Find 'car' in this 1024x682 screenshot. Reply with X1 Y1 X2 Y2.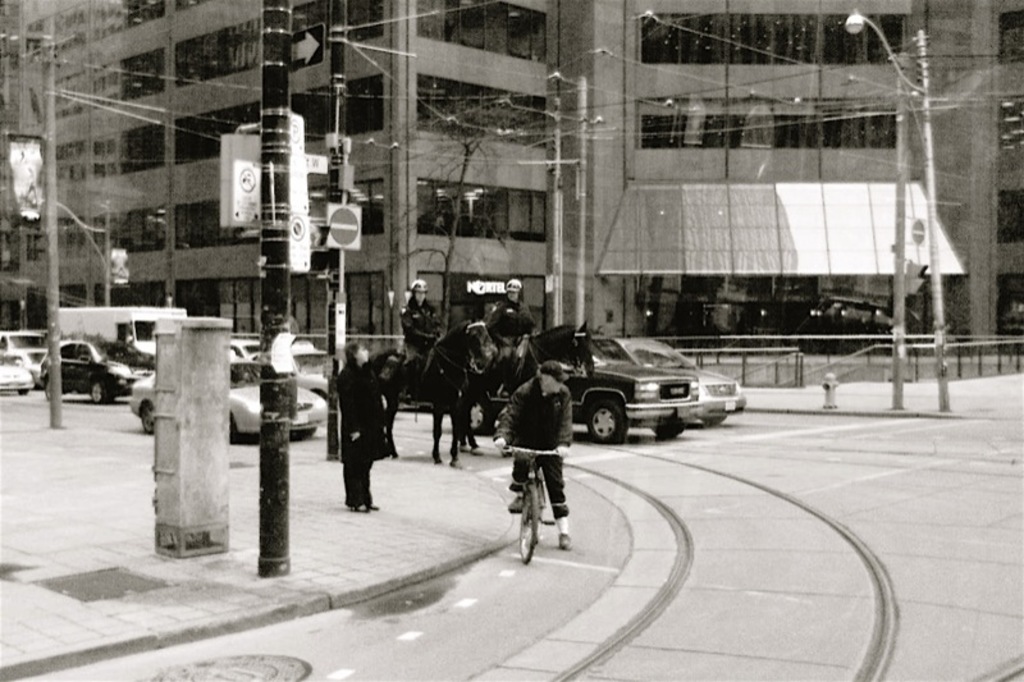
470 329 699 445.
